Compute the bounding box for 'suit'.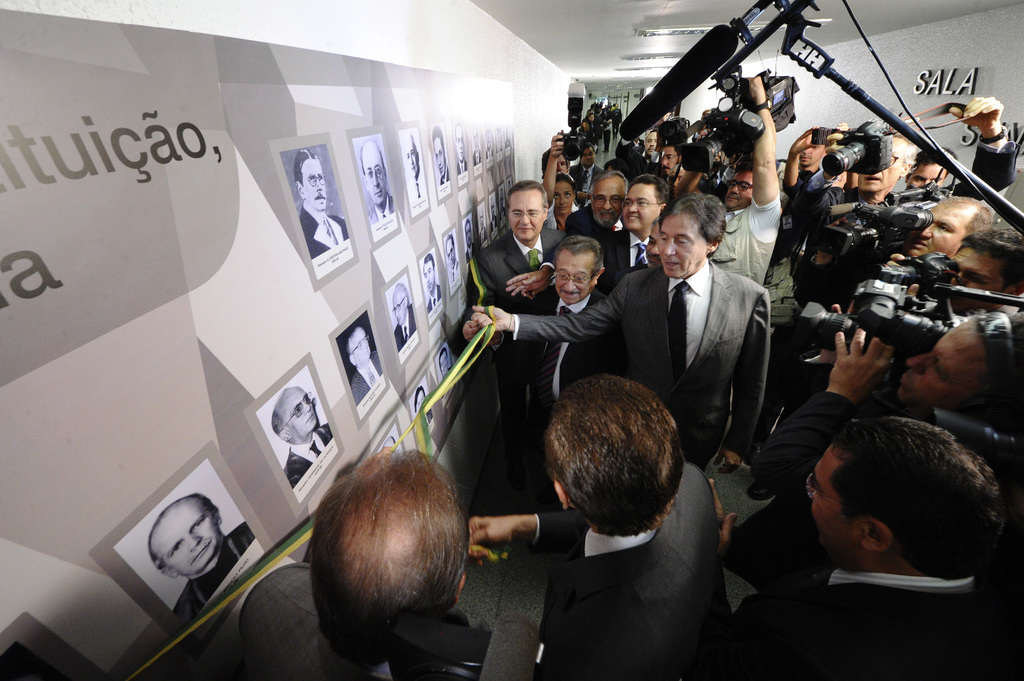
bbox(426, 287, 444, 312).
